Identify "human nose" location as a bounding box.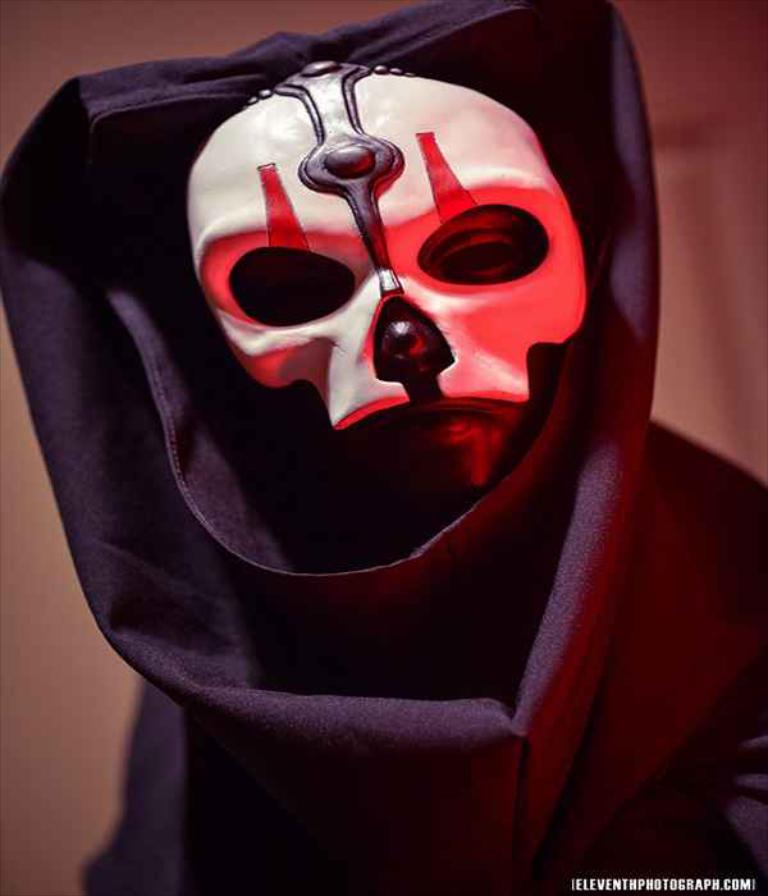
[left=376, top=298, right=440, bottom=362].
